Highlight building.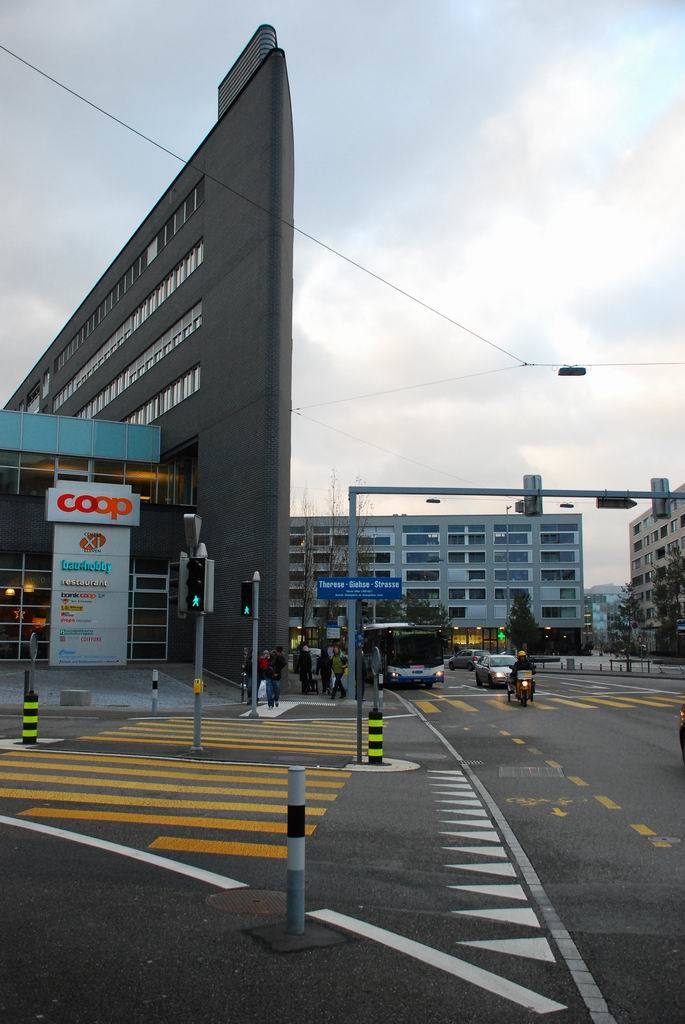
Highlighted region: <bbox>625, 489, 684, 663</bbox>.
